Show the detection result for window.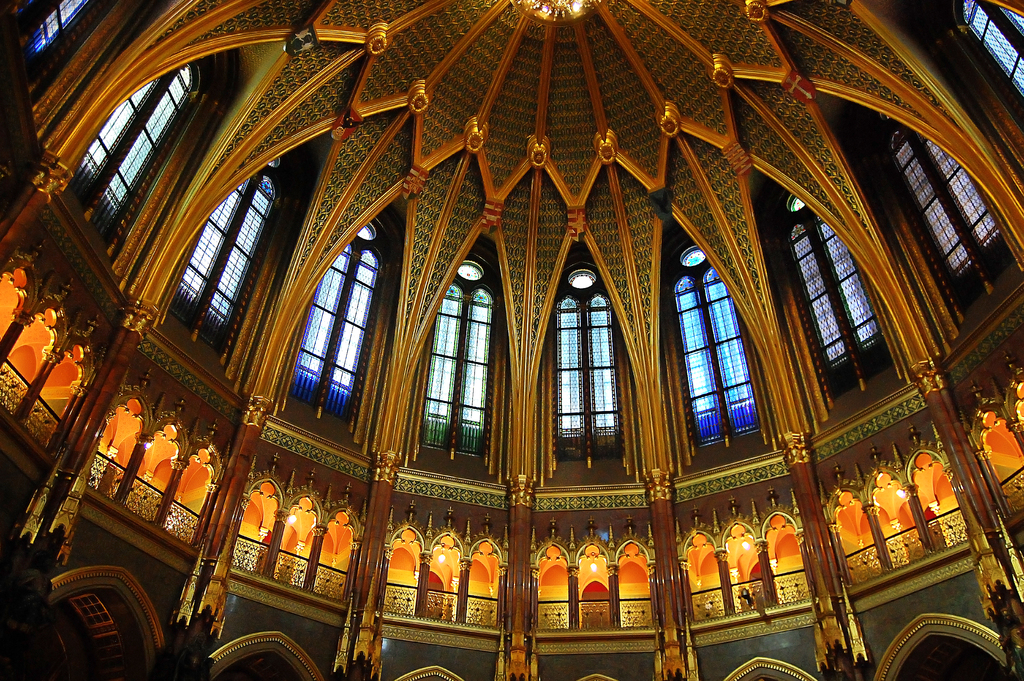
Rect(875, 126, 1023, 338).
